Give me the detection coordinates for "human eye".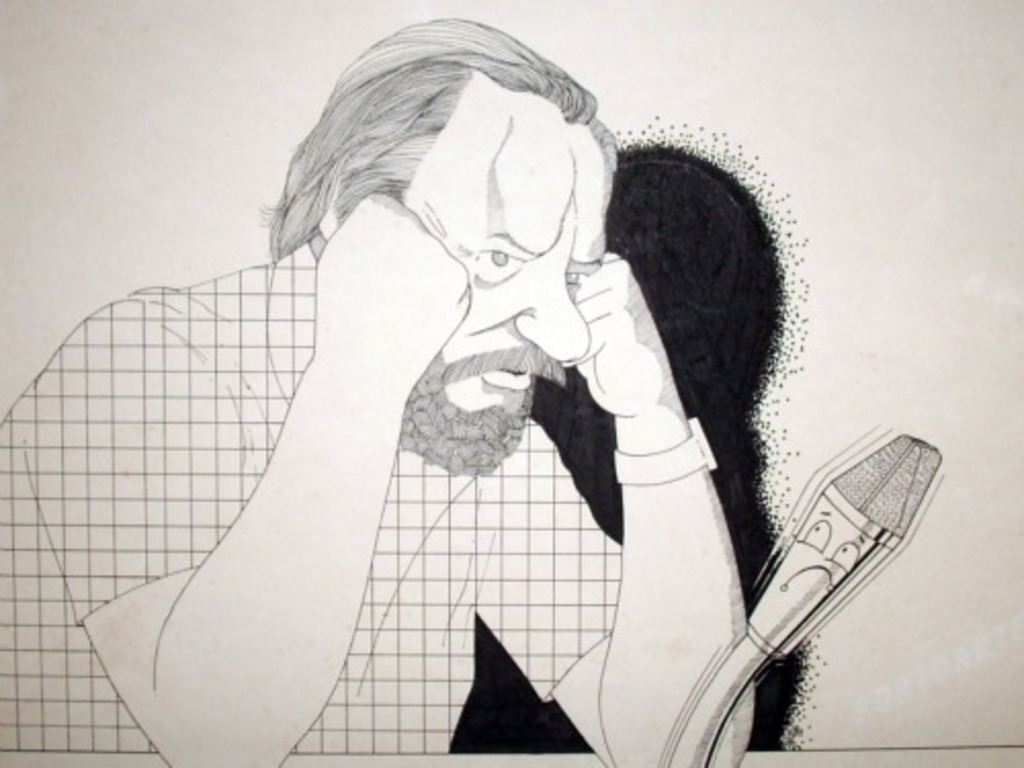
Rect(561, 262, 600, 295).
